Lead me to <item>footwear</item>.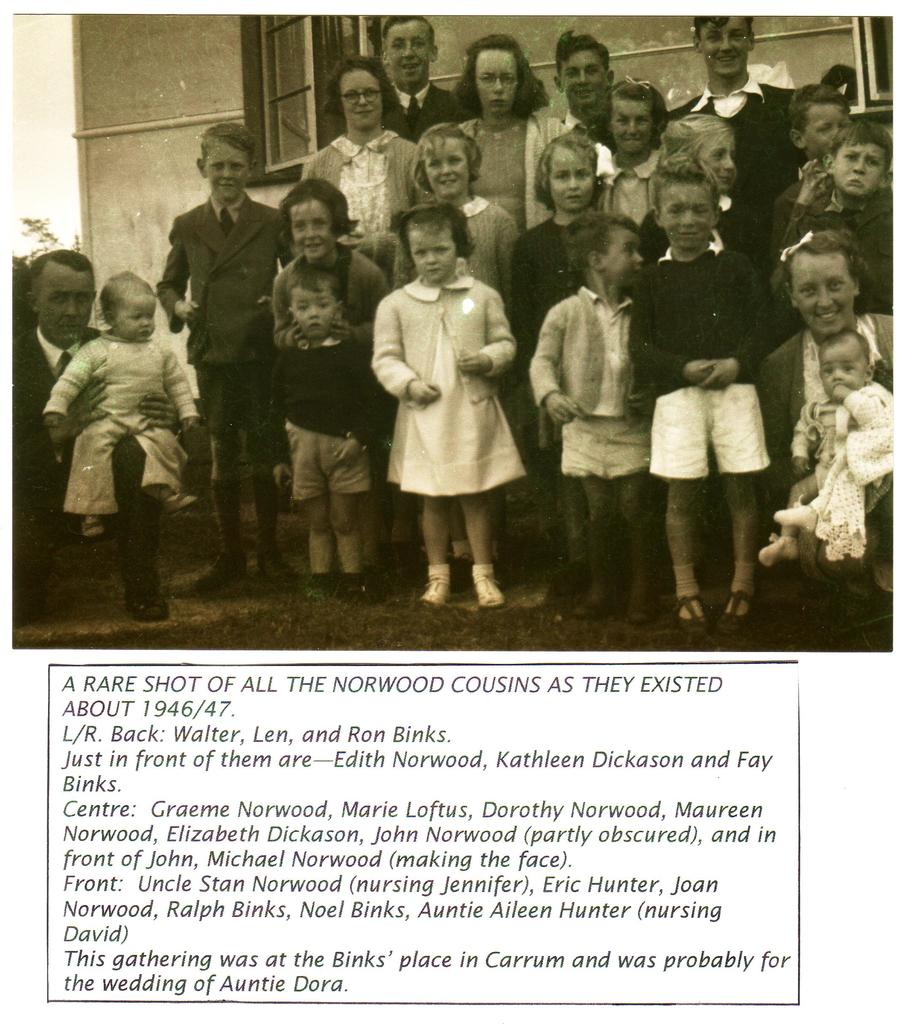
Lead to {"x1": 197, "y1": 477, "x2": 247, "y2": 583}.
